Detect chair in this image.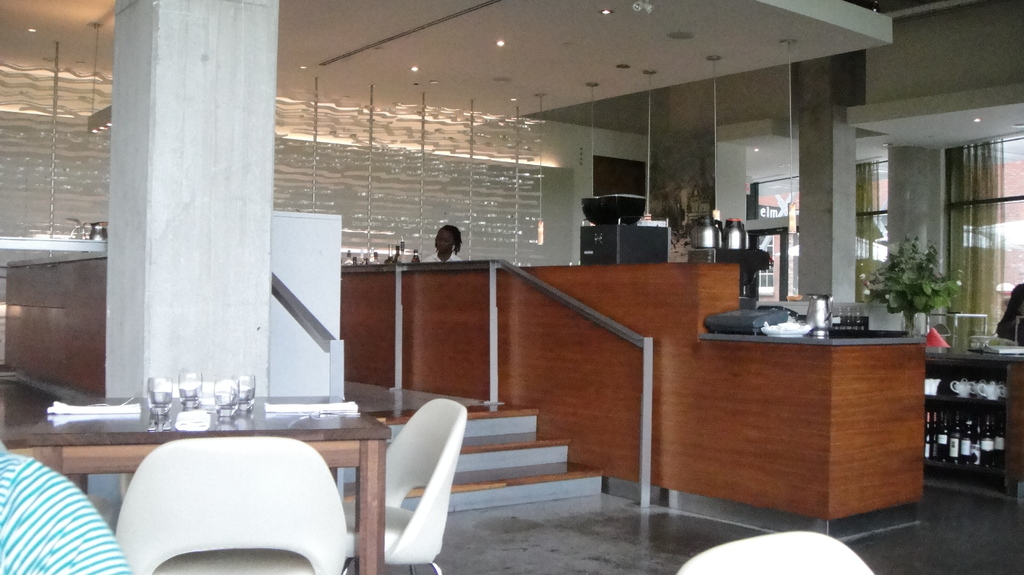
Detection: Rect(681, 528, 872, 574).
